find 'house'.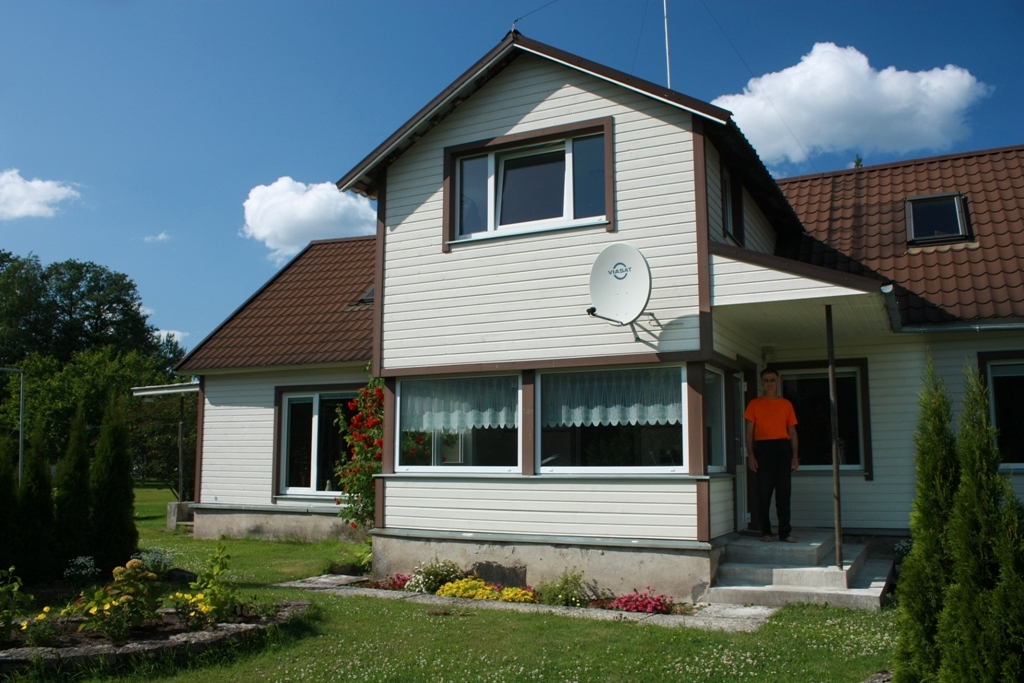
bbox=(761, 147, 1023, 598).
